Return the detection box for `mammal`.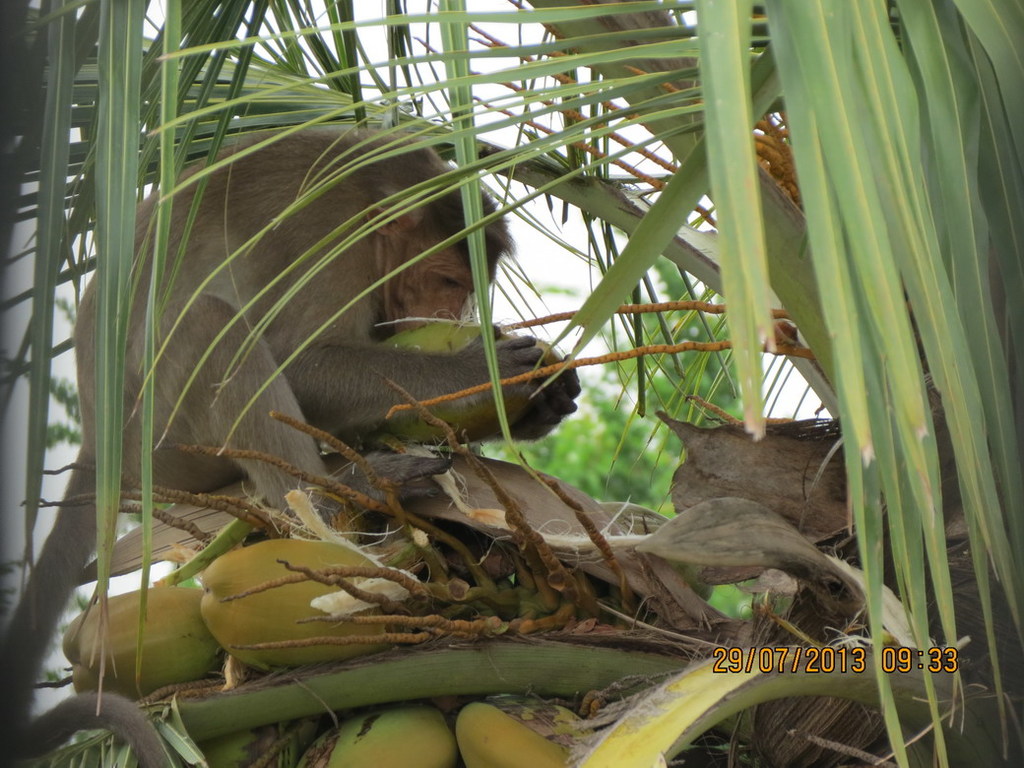
98 109 586 508.
